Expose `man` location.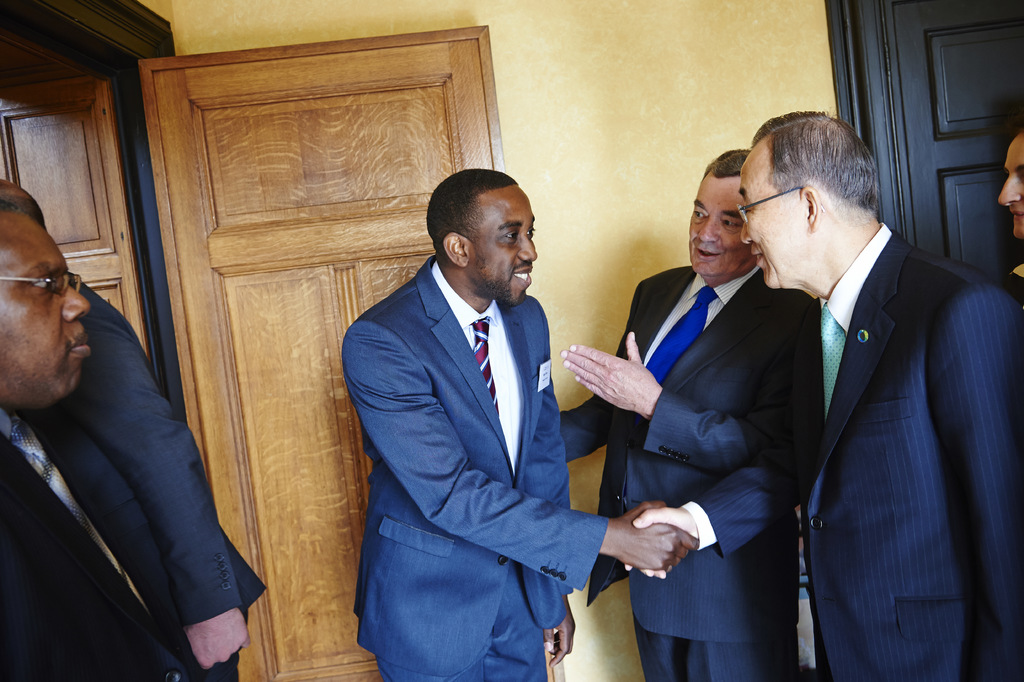
Exposed at region(735, 94, 1005, 678).
